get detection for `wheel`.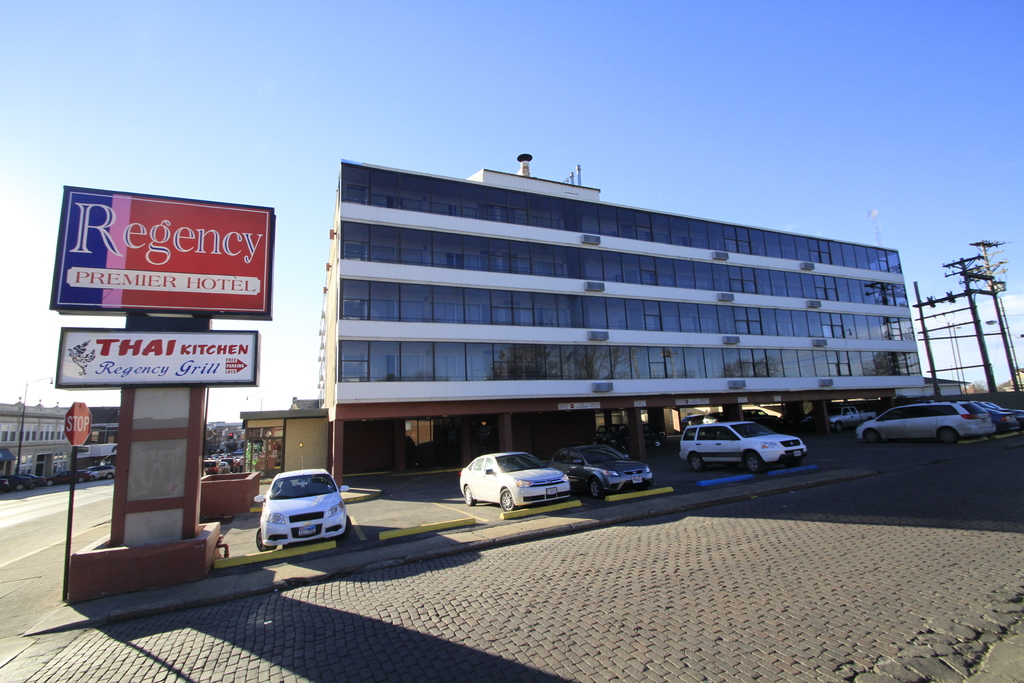
Detection: x1=17, y1=482, x2=24, y2=492.
